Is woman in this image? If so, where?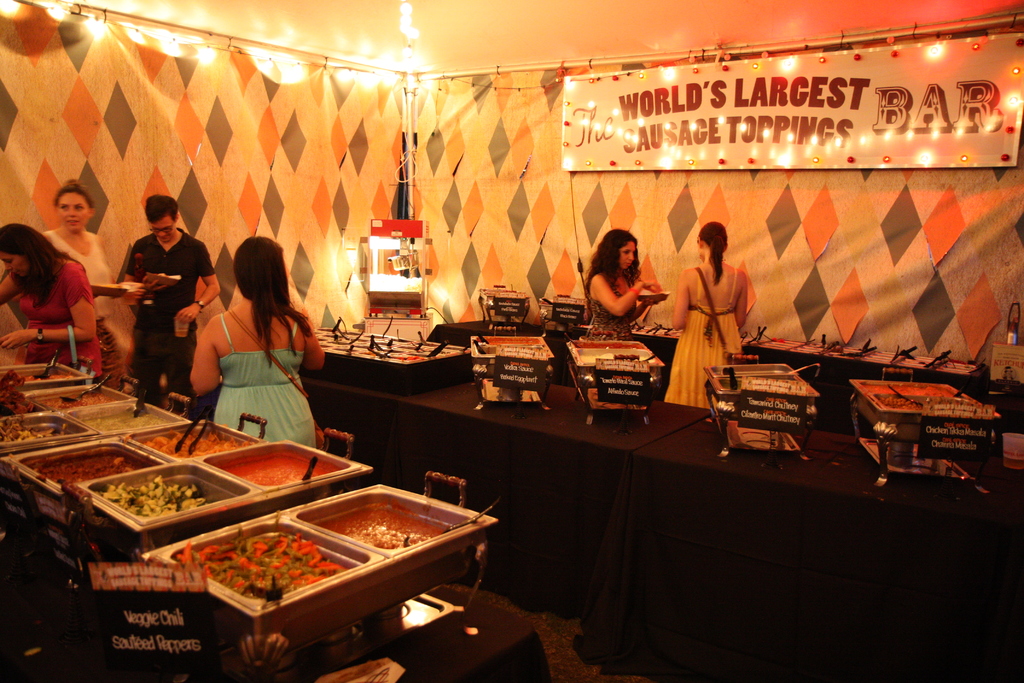
Yes, at 664,222,748,409.
